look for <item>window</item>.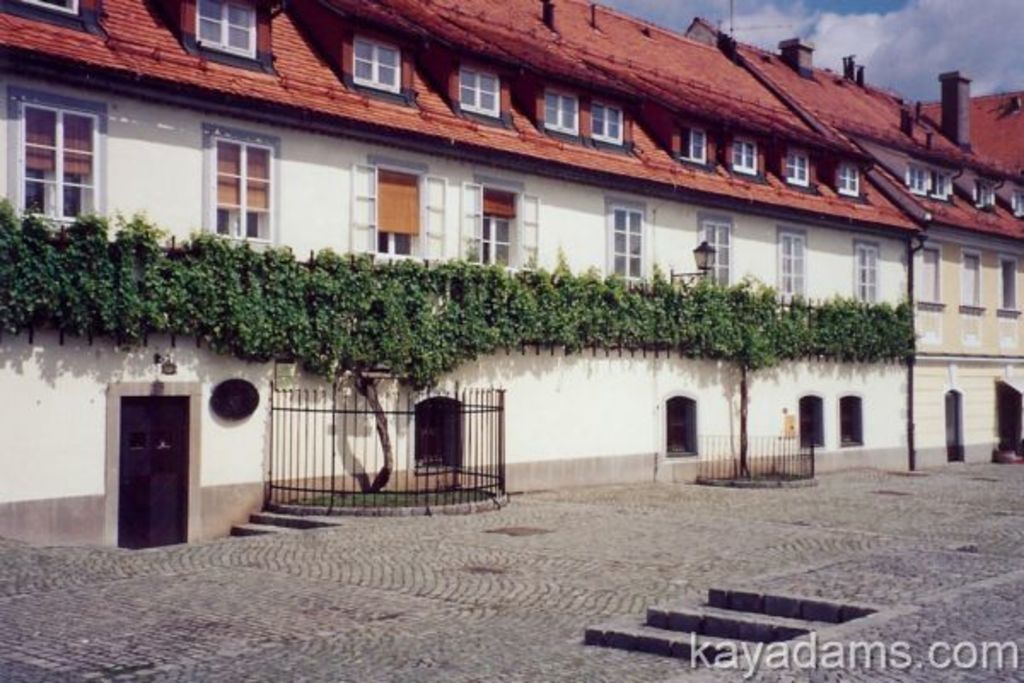
Found: box=[602, 191, 652, 273].
